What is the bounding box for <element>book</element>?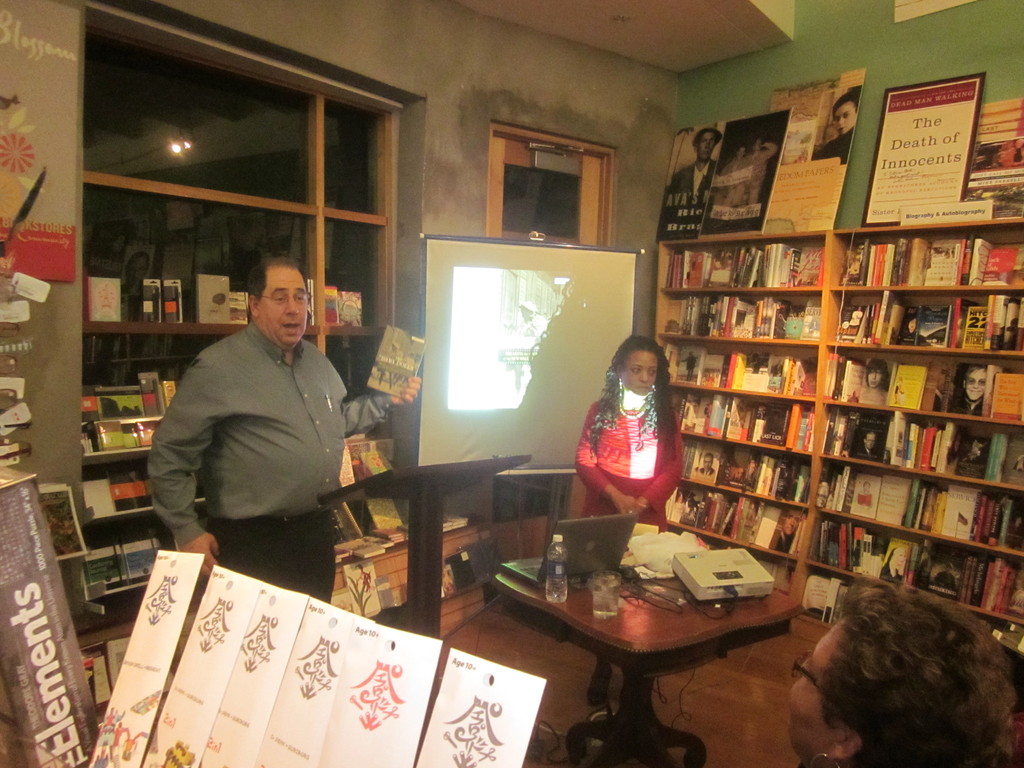
(316,282,348,324).
